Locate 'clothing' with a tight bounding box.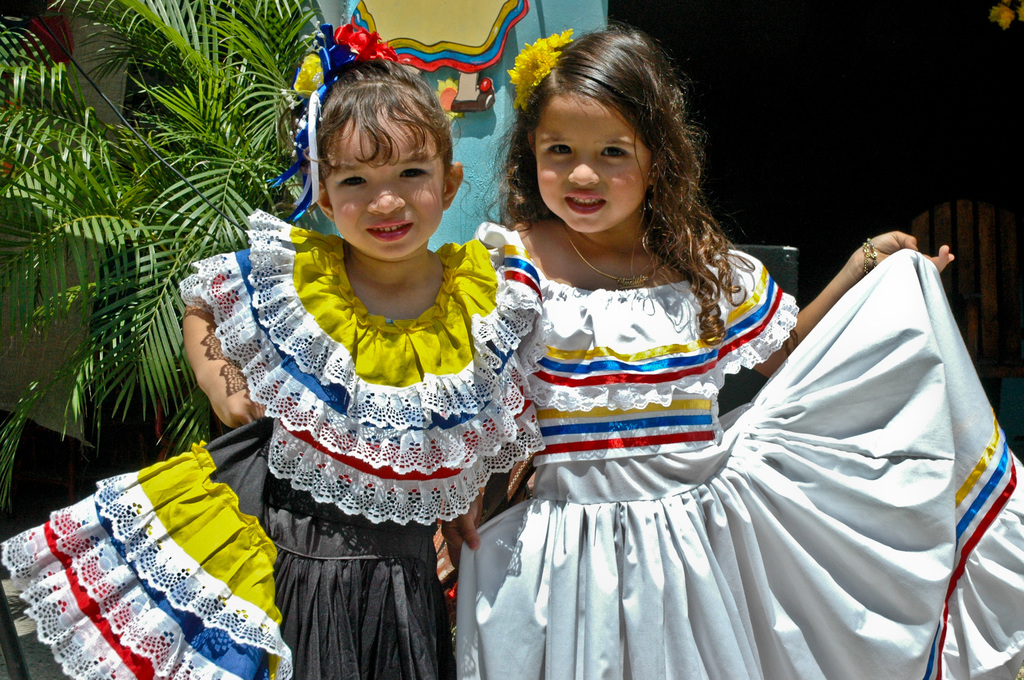
[424, 207, 979, 649].
